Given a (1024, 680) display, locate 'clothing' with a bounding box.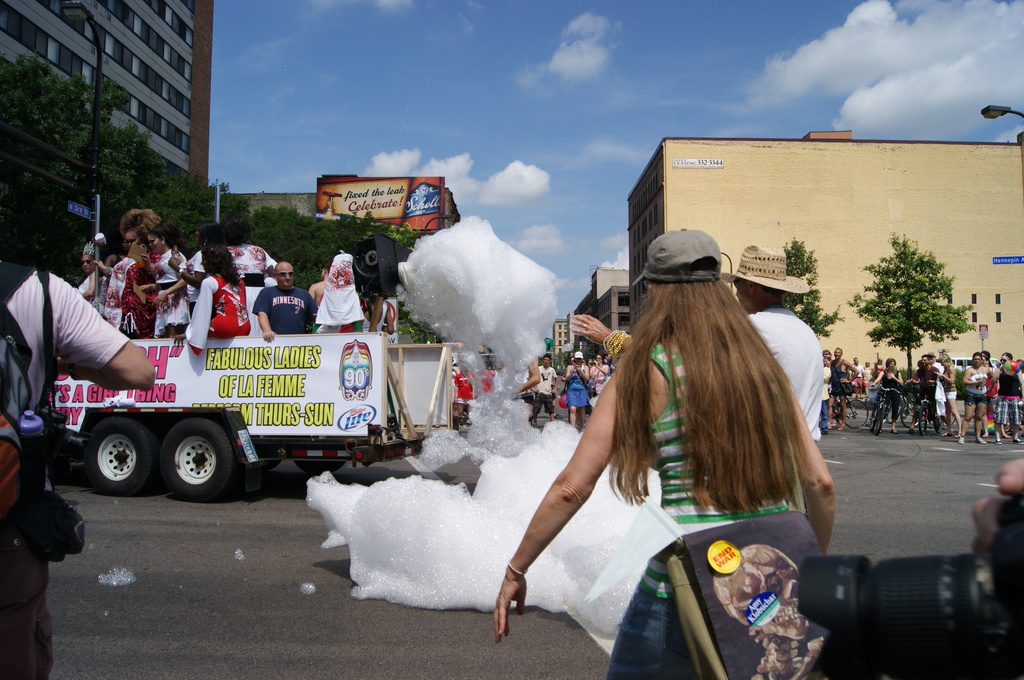
Located: <bbox>0, 261, 127, 679</bbox>.
